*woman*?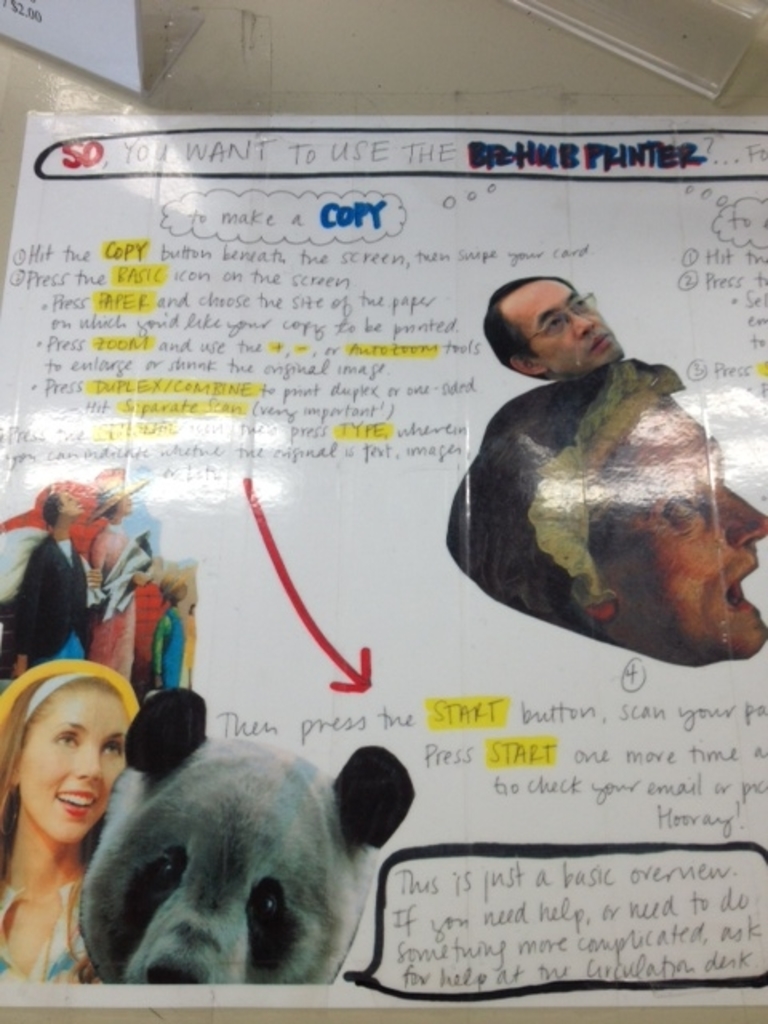
<bbox>2, 653, 160, 949</bbox>
